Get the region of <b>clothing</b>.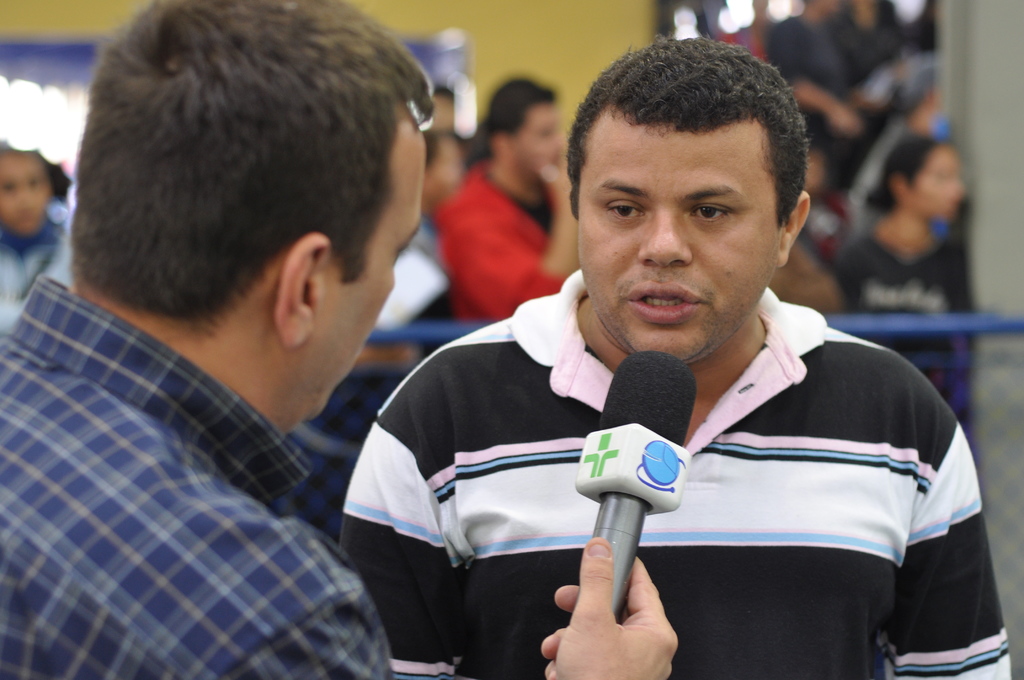
(8,236,411,679).
